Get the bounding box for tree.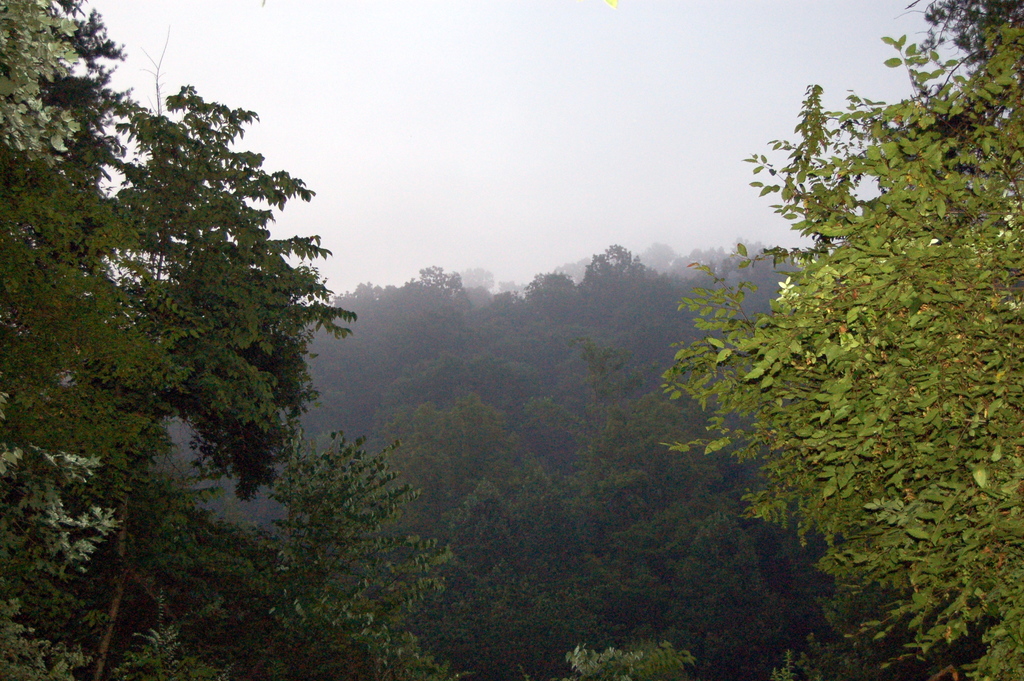
Rect(653, 0, 1023, 680).
